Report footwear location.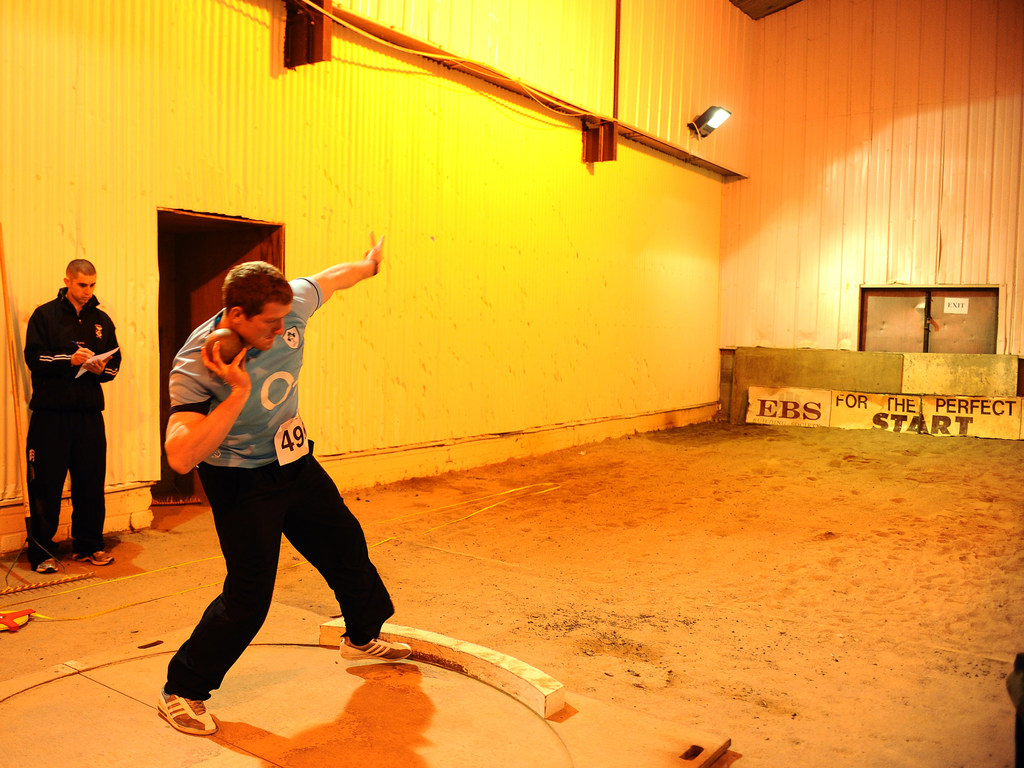
Report: BBox(340, 636, 411, 663).
